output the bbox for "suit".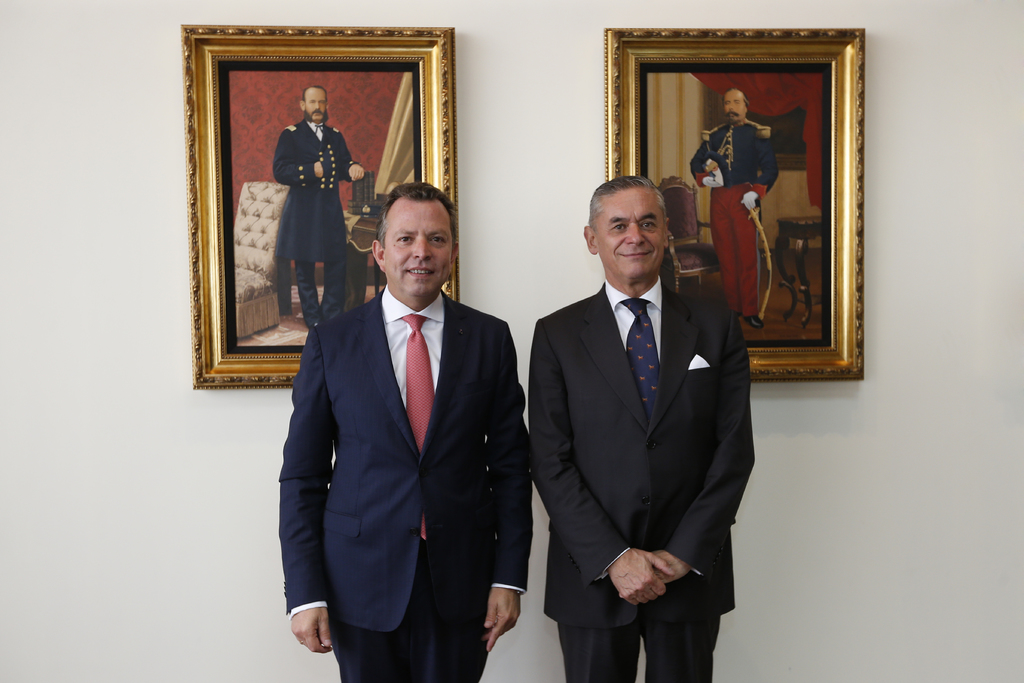
select_region(528, 152, 760, 682).
